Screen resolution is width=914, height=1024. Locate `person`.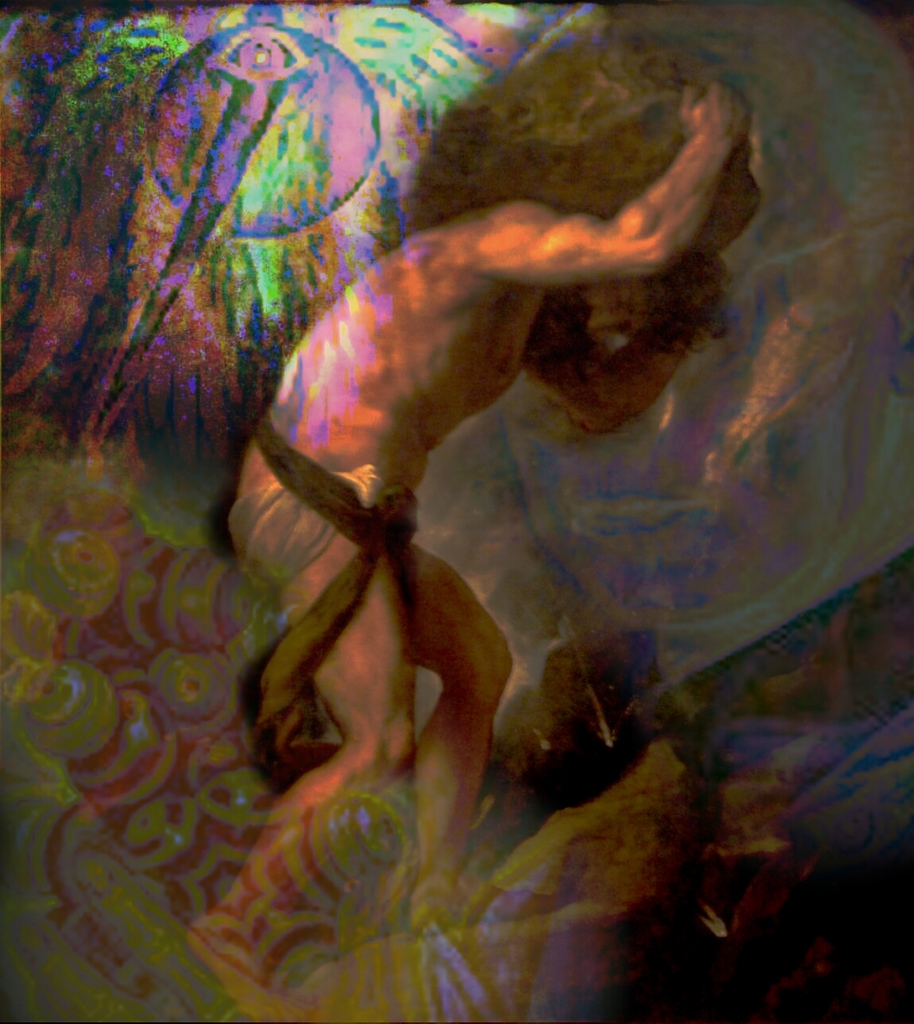
184:74:741:1015.
